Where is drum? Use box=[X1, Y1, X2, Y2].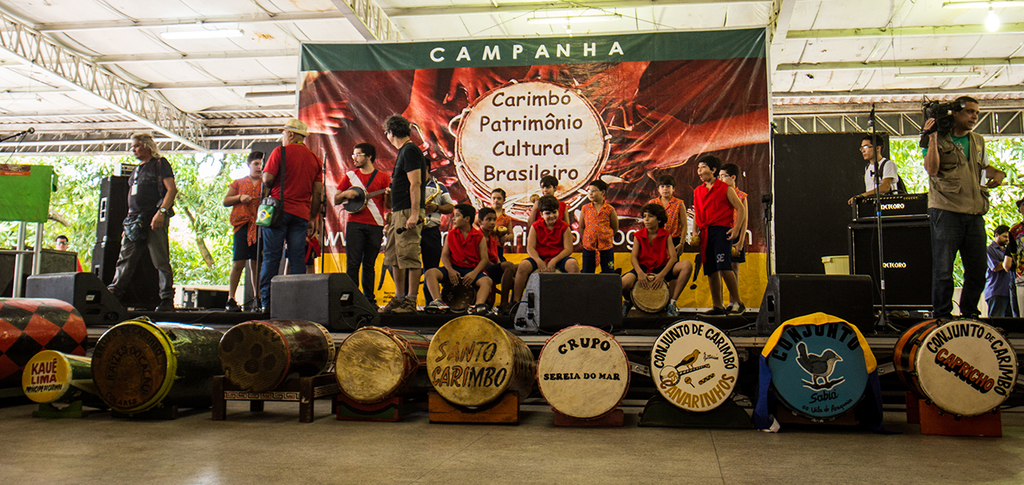
box=[765, 313, 872, 427].
